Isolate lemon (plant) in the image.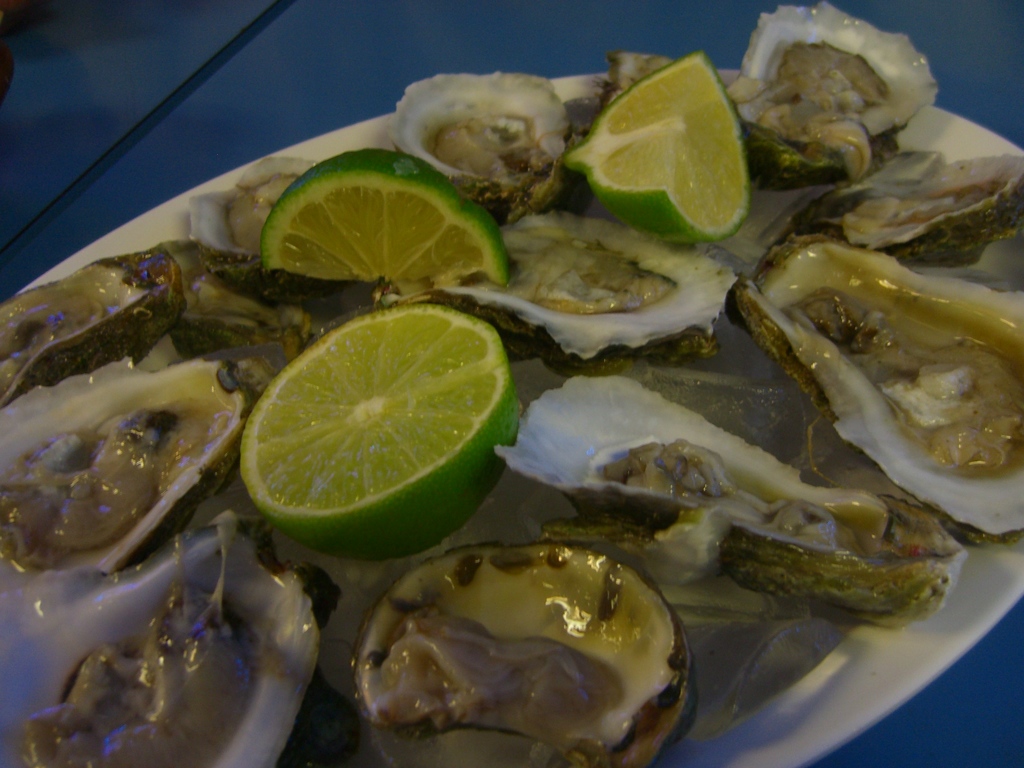
Isolated region: 238, 298, 520, 559.
